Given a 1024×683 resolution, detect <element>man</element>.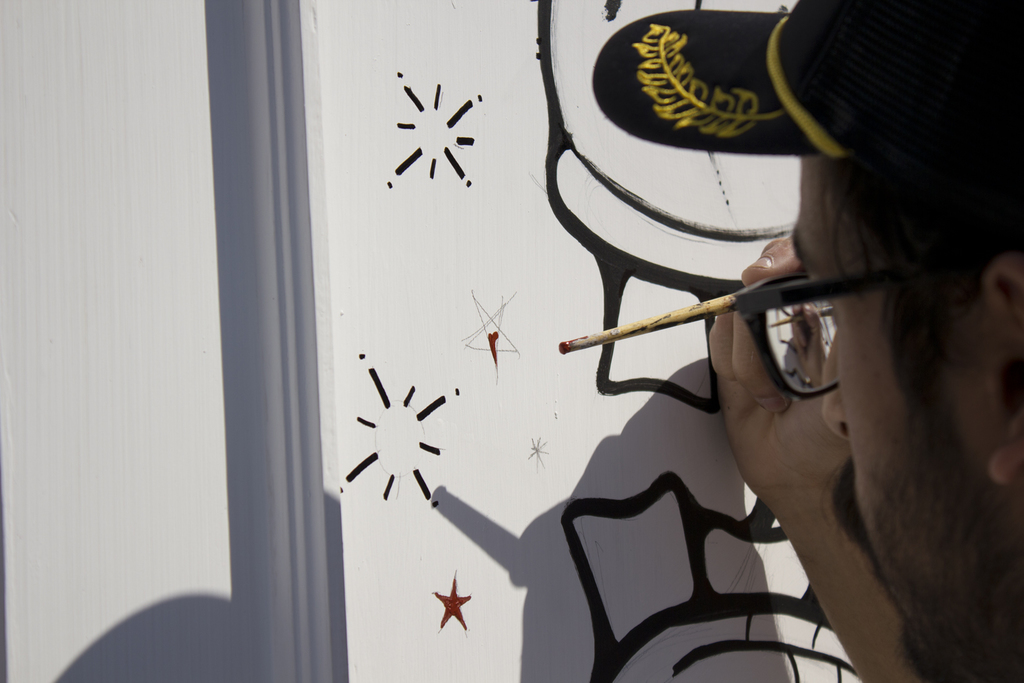
bbox=[699, 7, 1023, 682].
